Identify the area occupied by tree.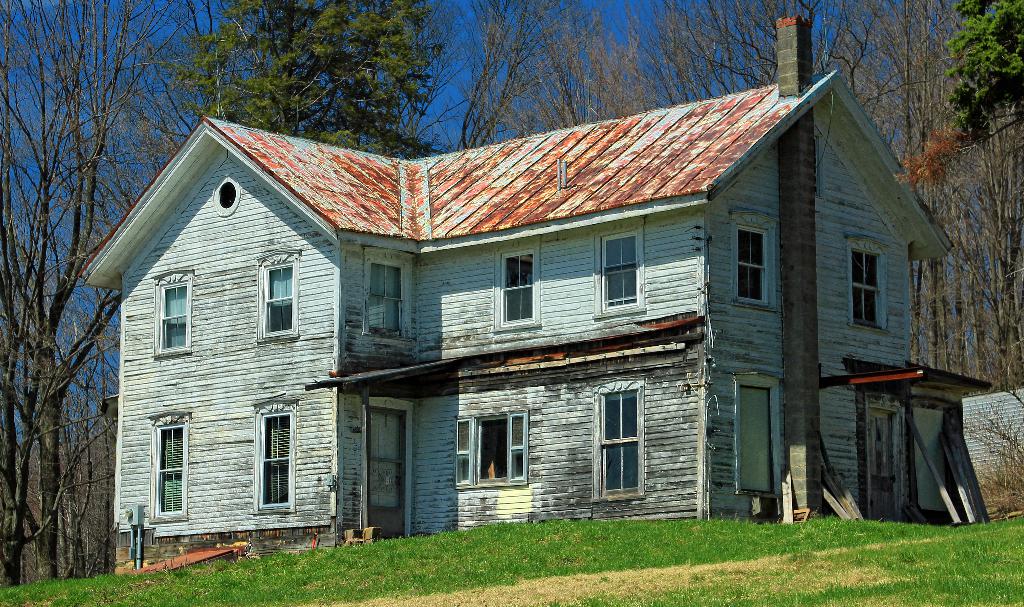
Area: <box>63,13,237,595</box>.
